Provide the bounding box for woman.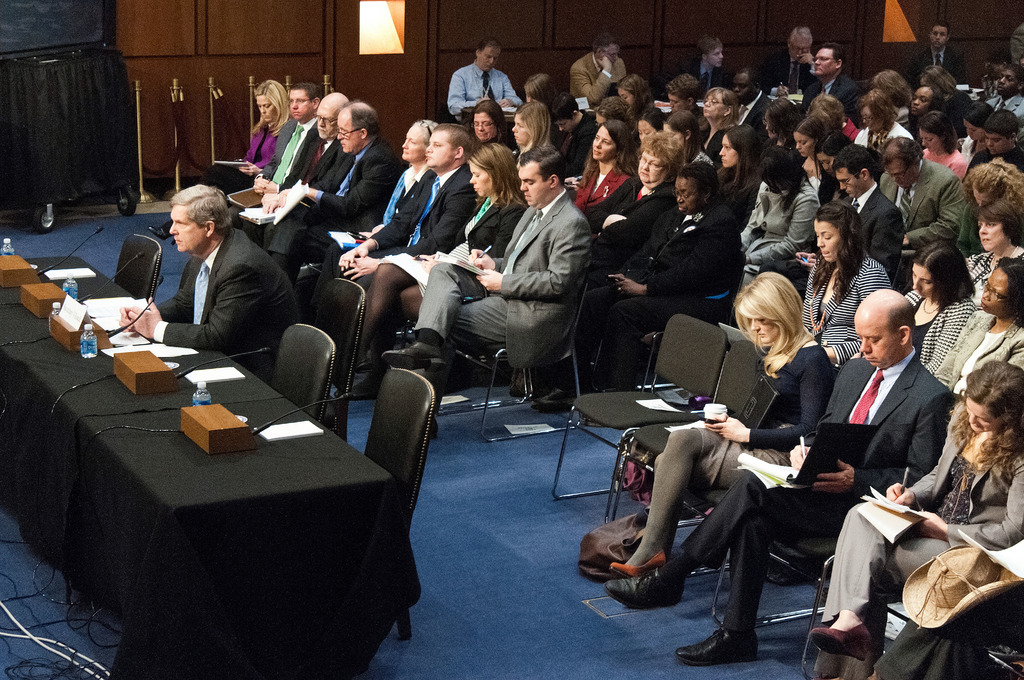
BBox(582, 129, 680, 275).
